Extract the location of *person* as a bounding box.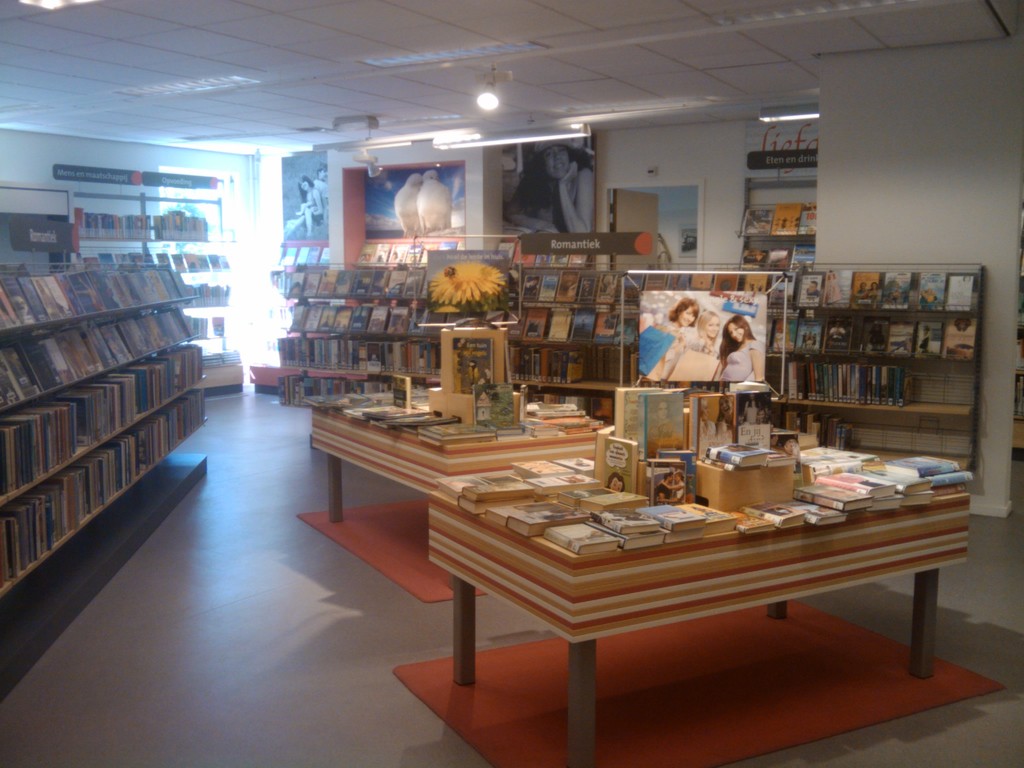
[315, 166, 328, 201].
